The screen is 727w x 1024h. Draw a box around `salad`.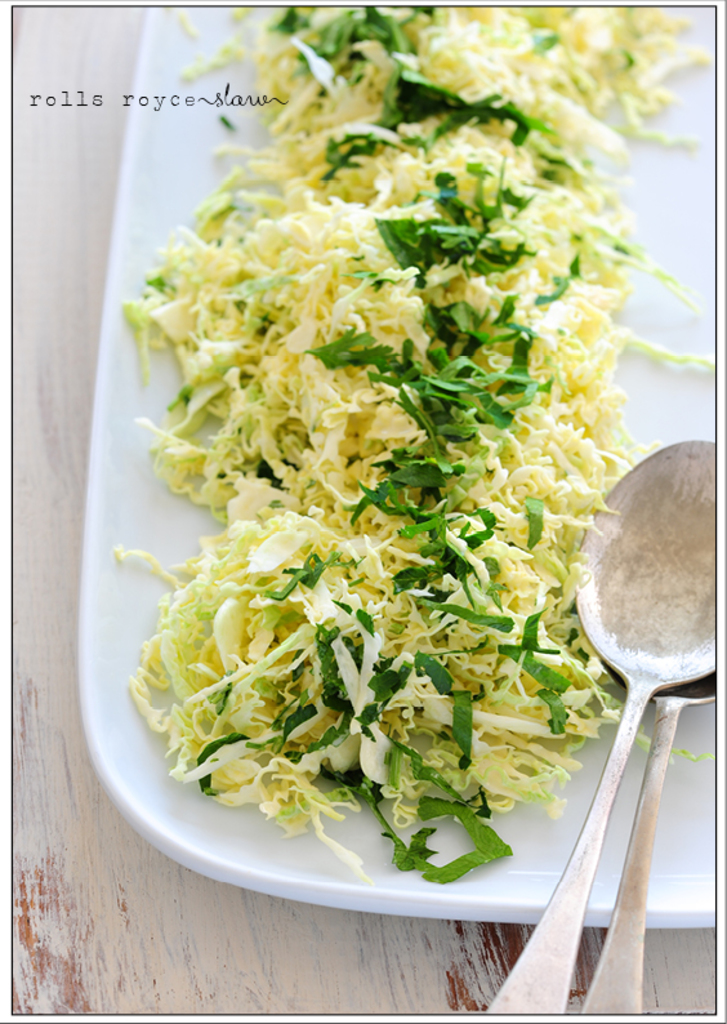
99,0,723,887.
